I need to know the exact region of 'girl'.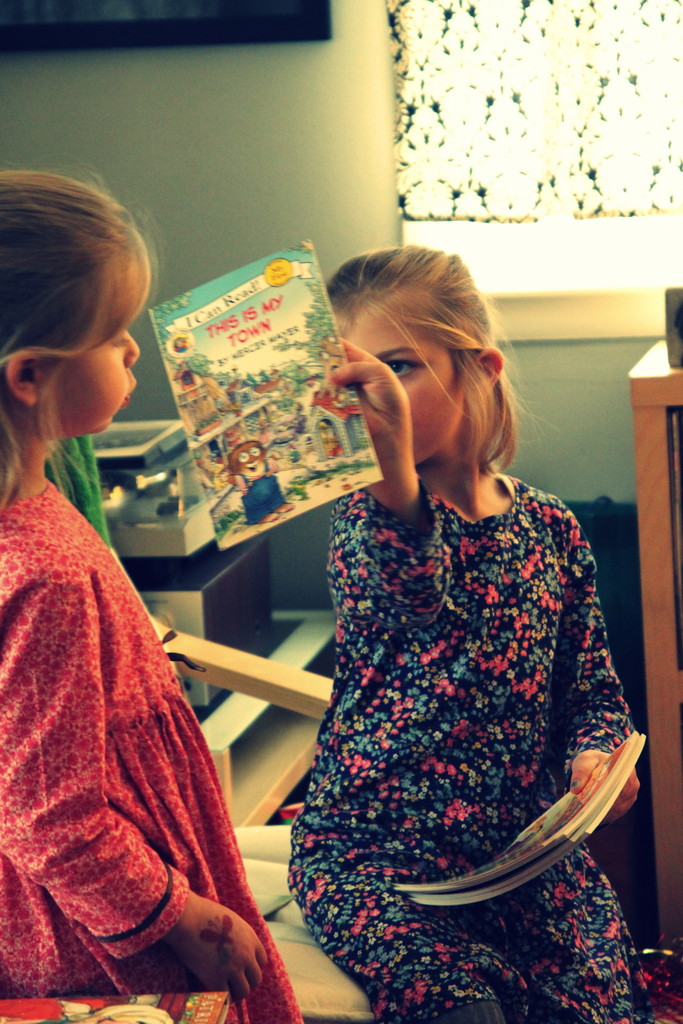
Region: (left=286, top=244, right=638, bottom=1023).
